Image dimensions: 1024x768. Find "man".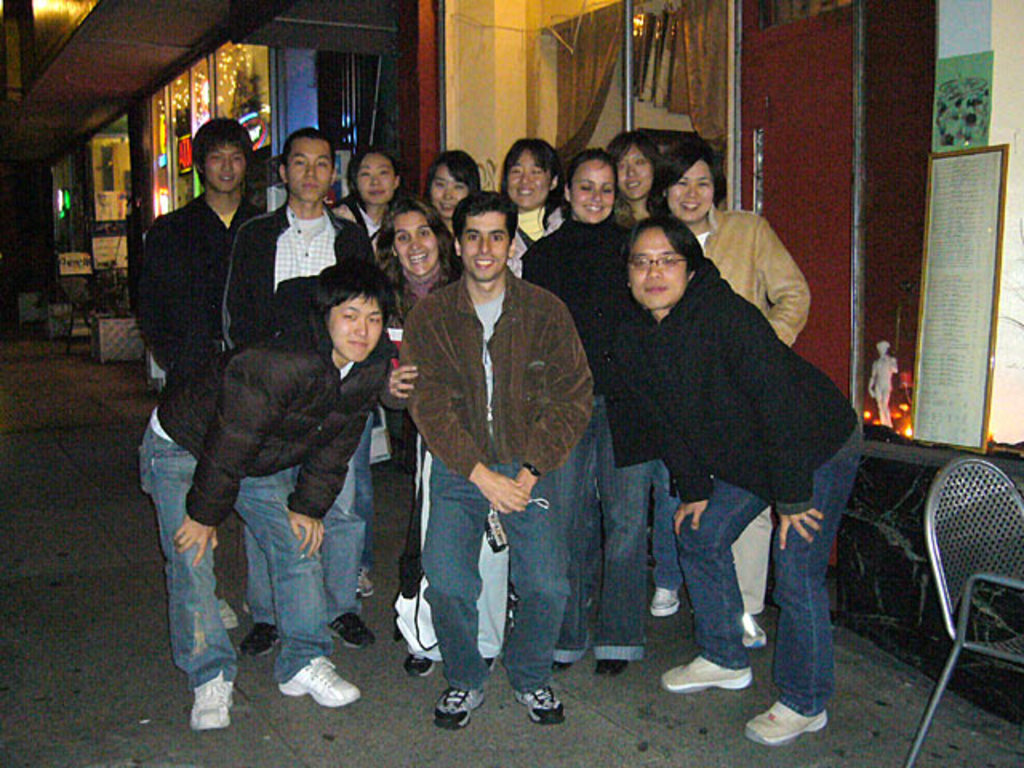
<box>379,210,608,709</box>.
